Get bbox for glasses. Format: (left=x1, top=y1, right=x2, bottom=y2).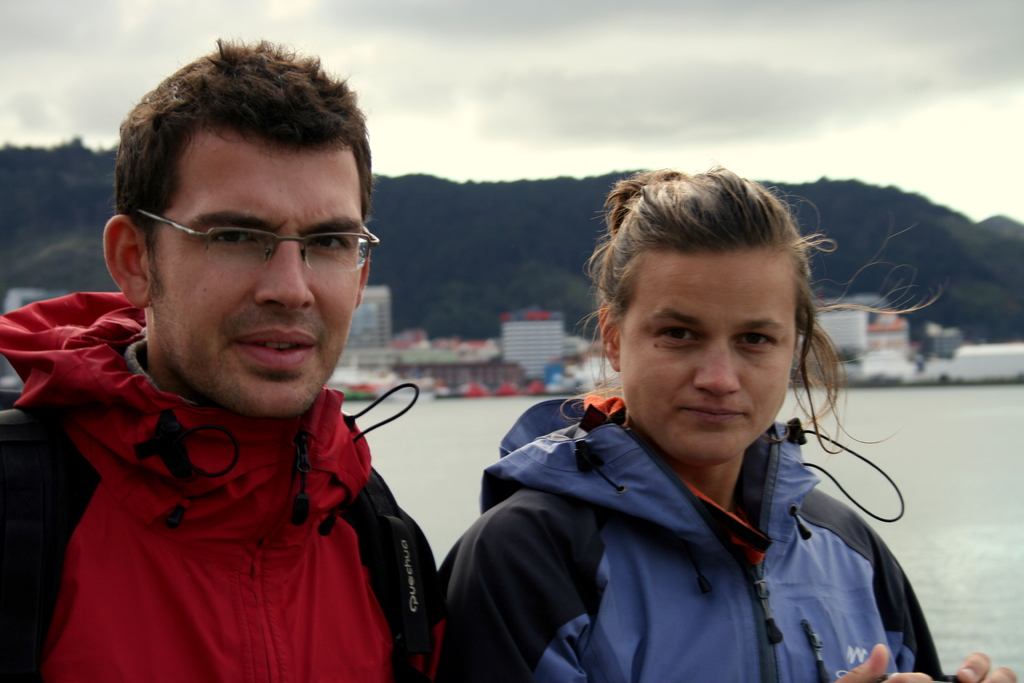
(left=130, top=201, right=366, bottom=272).
